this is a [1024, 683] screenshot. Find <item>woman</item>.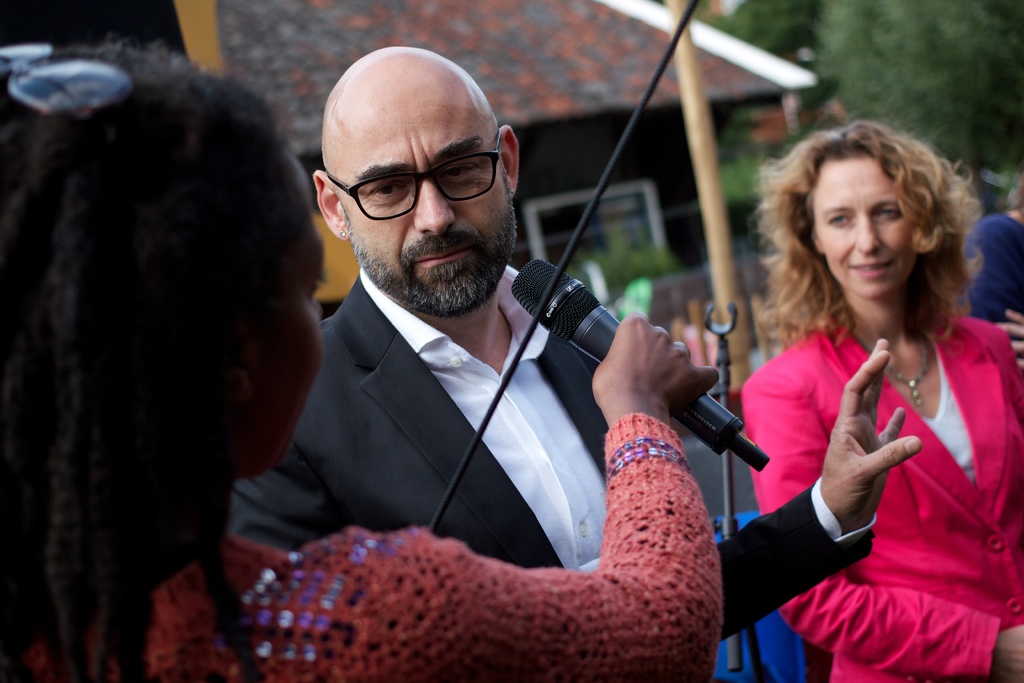
Bounding box: locate(0, 40, 721, 682).
